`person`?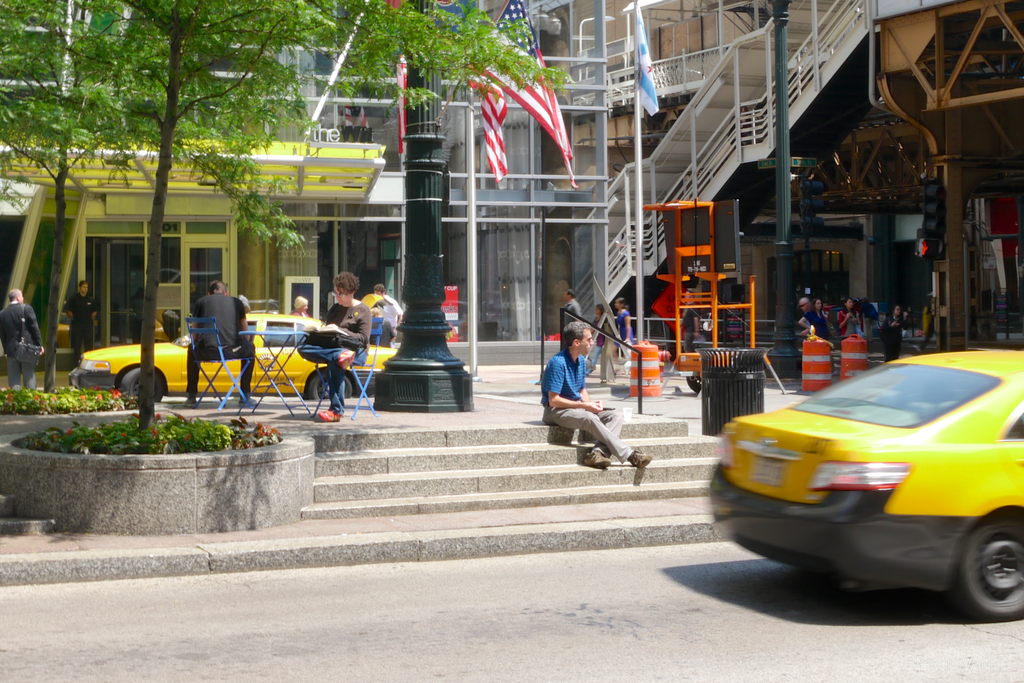
[0,285,38,387]
